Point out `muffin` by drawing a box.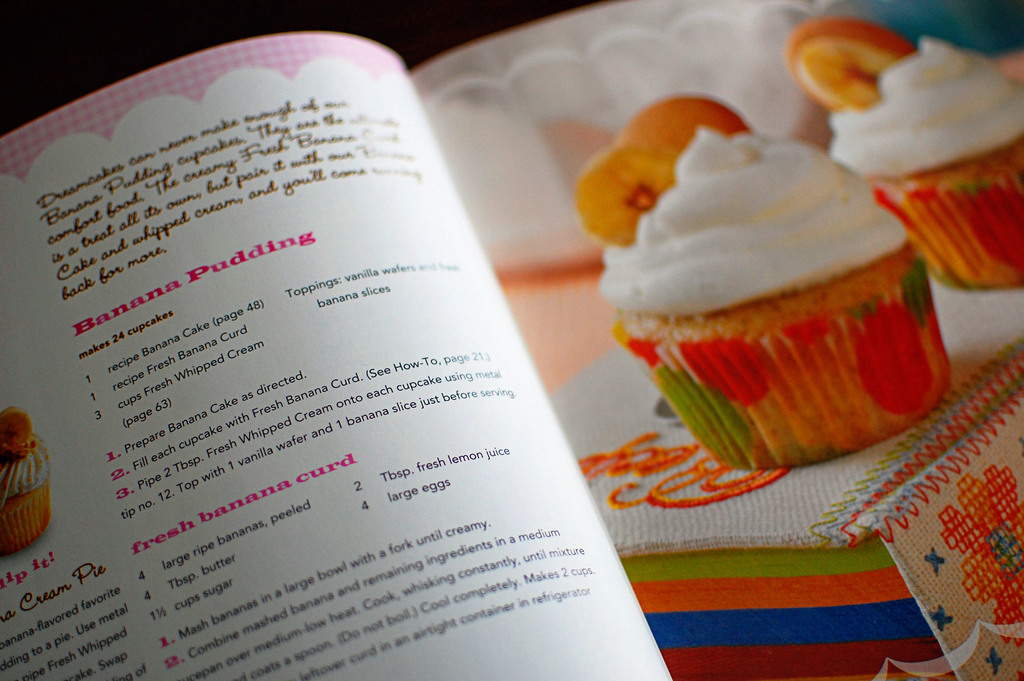
[564, 90, 954, 466].
